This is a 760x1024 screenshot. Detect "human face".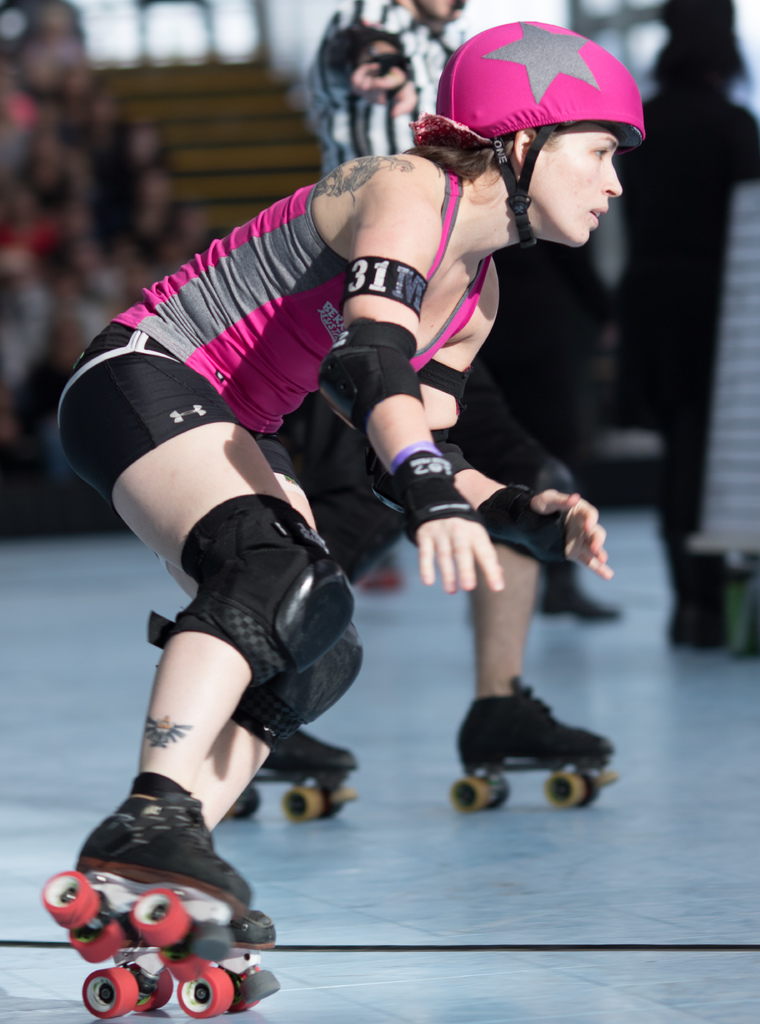
rect(524, 111, 622, 248).
